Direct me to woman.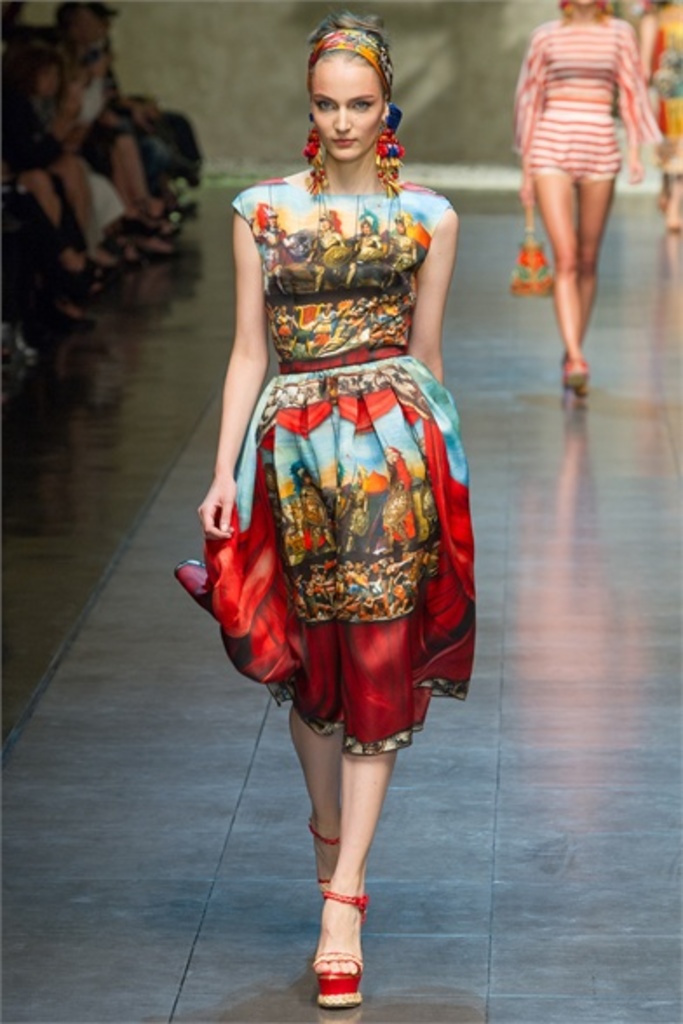
Direction: [509, 0, 650, 392].
